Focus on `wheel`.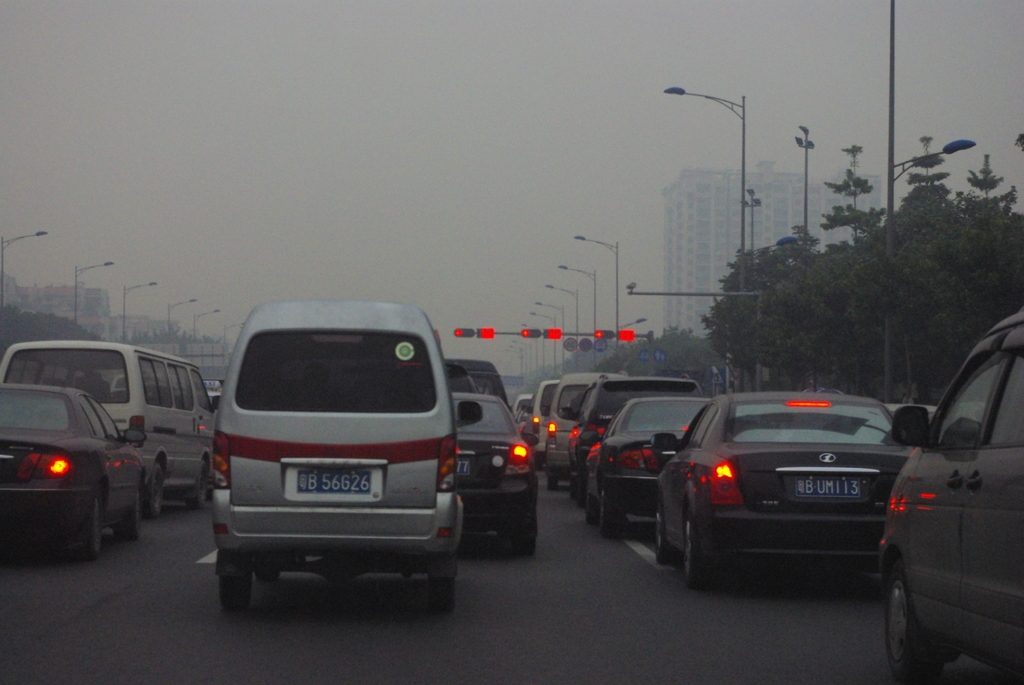
Focused at left=684, top=512, right=712, bottom=587.
